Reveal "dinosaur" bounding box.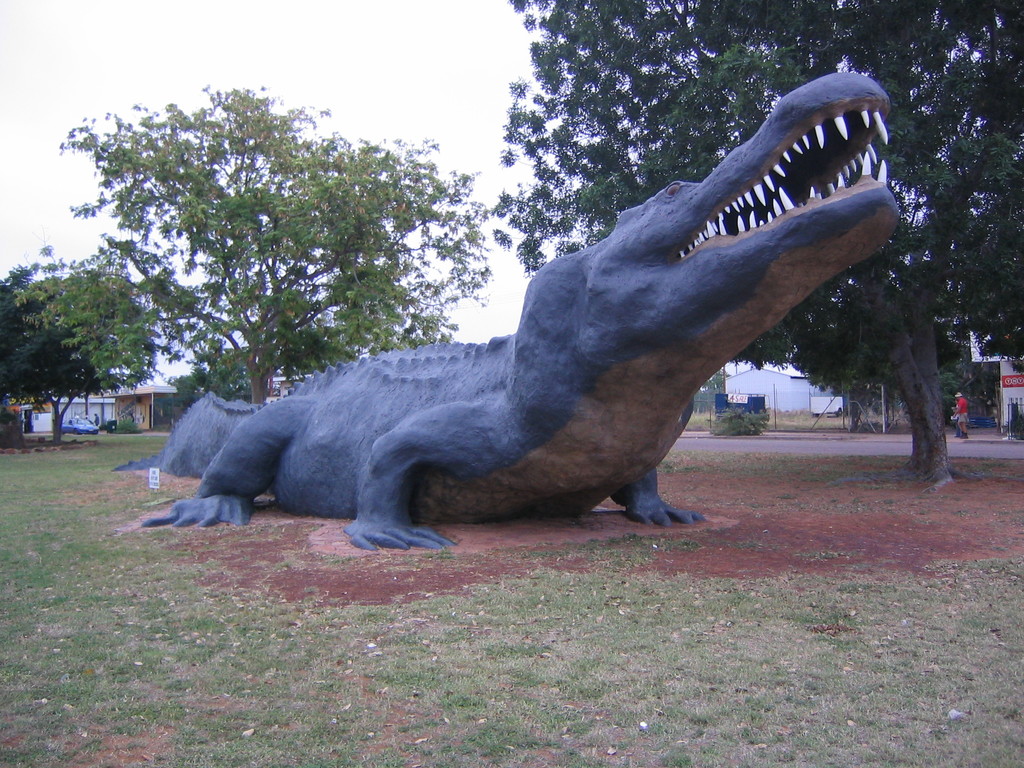
Revealed: 109 68 902 554.
